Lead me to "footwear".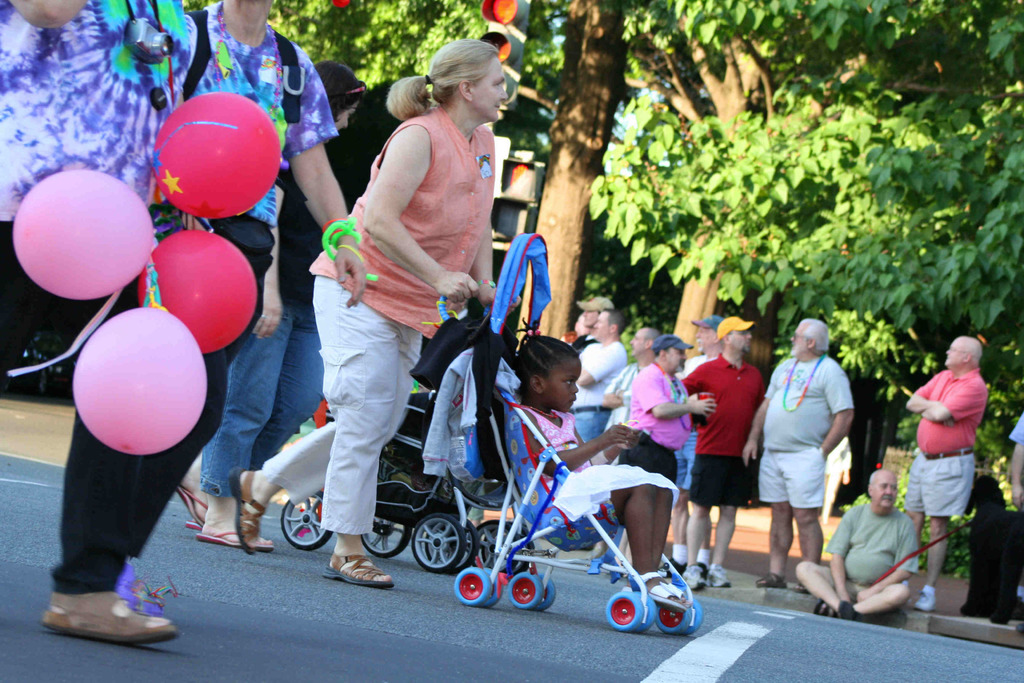
Lead to (680,563,700,588).
